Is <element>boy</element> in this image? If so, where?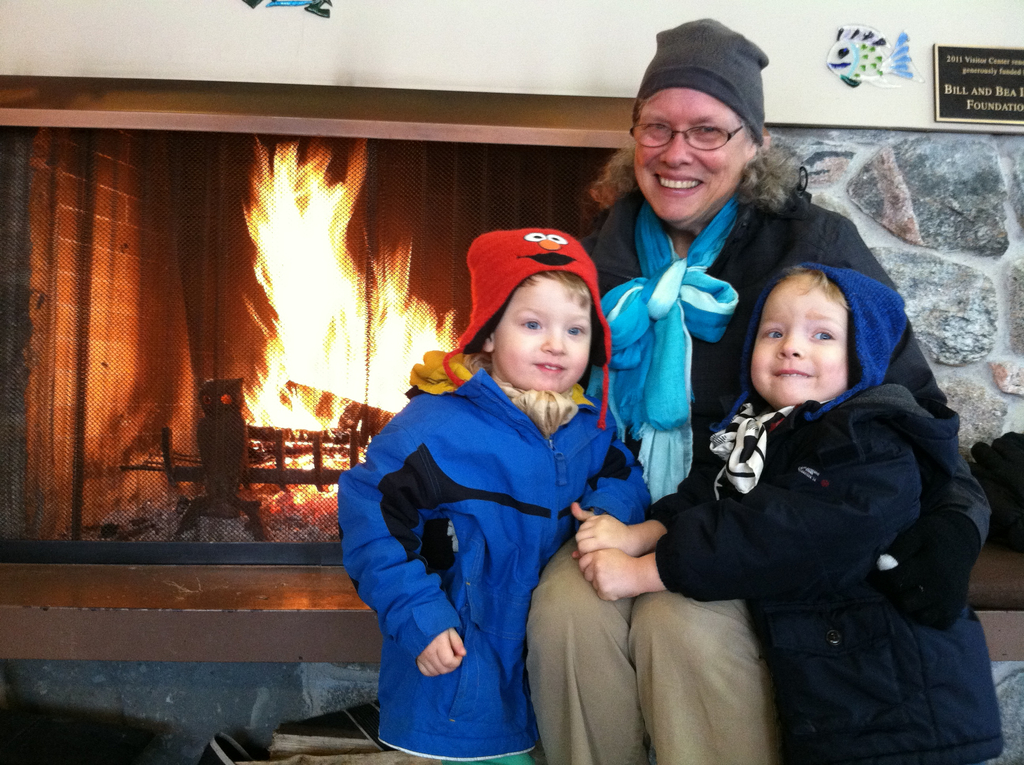
Yes, at {"left": 572, "top": 262, "right": 1001, "bottom": 764}.
